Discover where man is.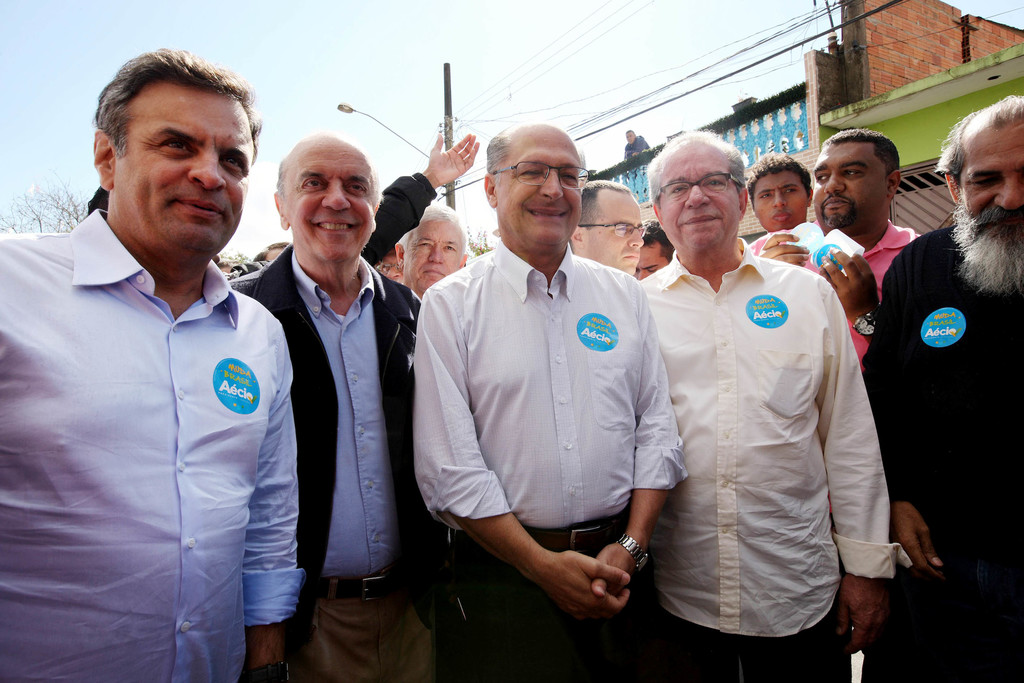
Discovered at pyautogui.locateOnScreen(412, 122, 691, 682).
